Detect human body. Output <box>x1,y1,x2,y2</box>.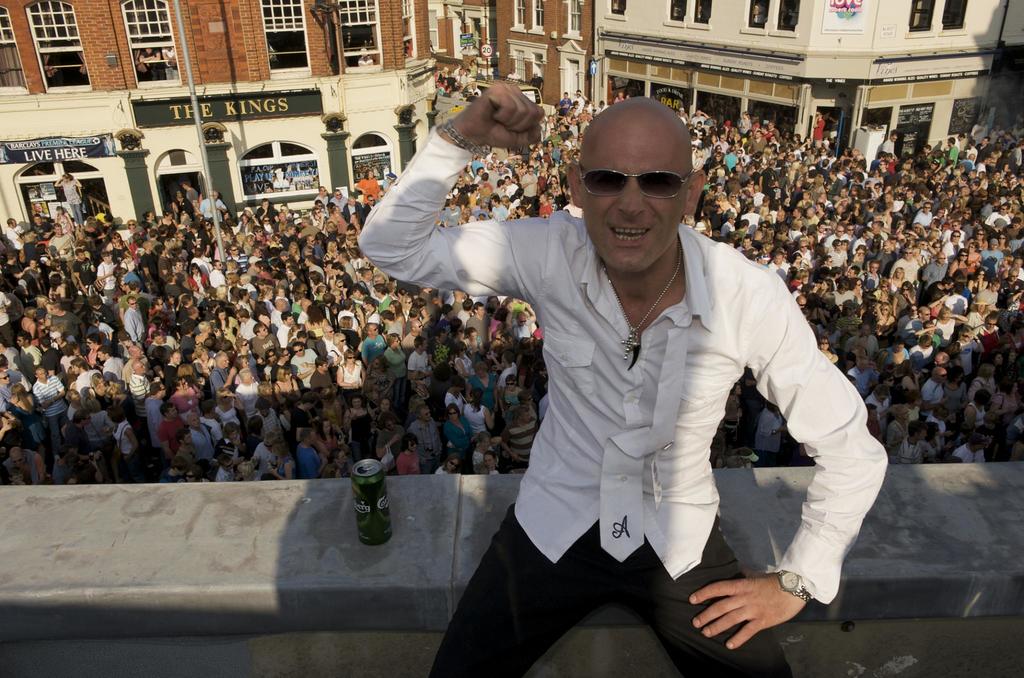
<box>924,279,950,305</box>.
